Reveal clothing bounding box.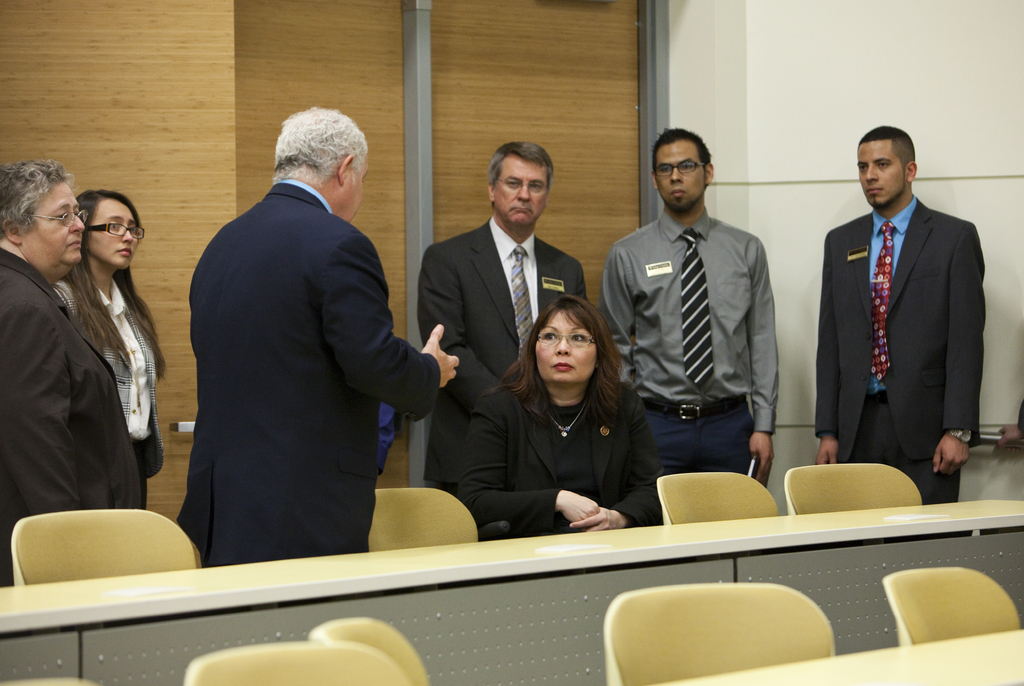
Revealed: [x1=453, y1=378, x2=668, y2=537].
